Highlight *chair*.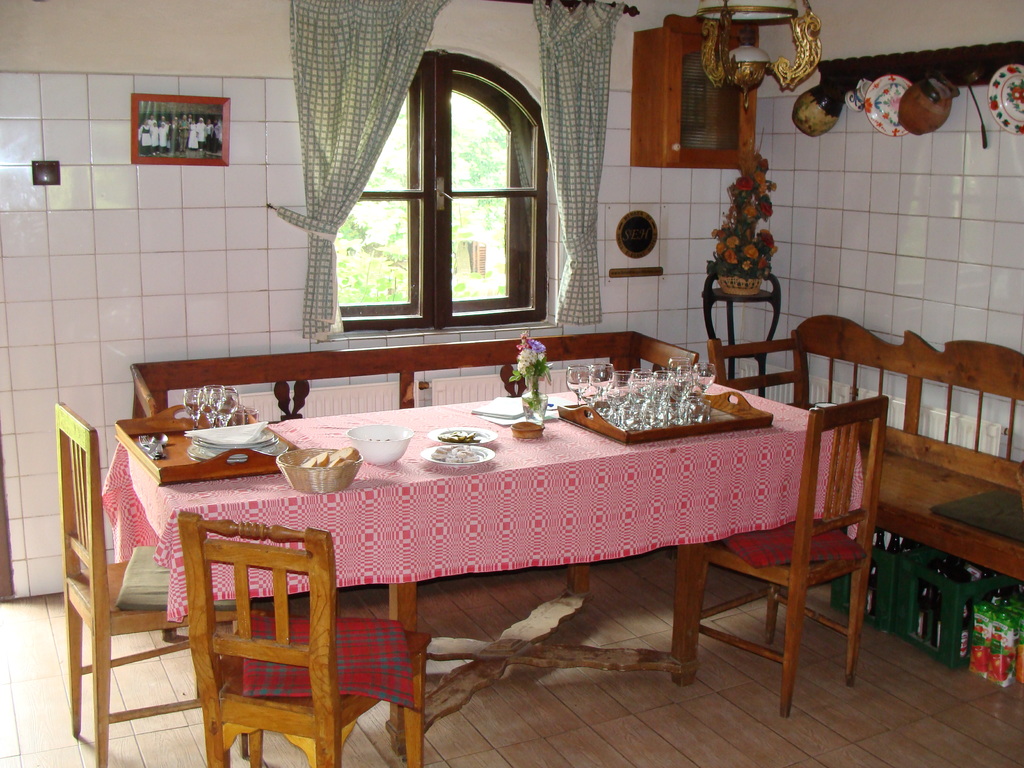
Highlighted region: [x1=671, y1=387, x2=891, y2=718].
